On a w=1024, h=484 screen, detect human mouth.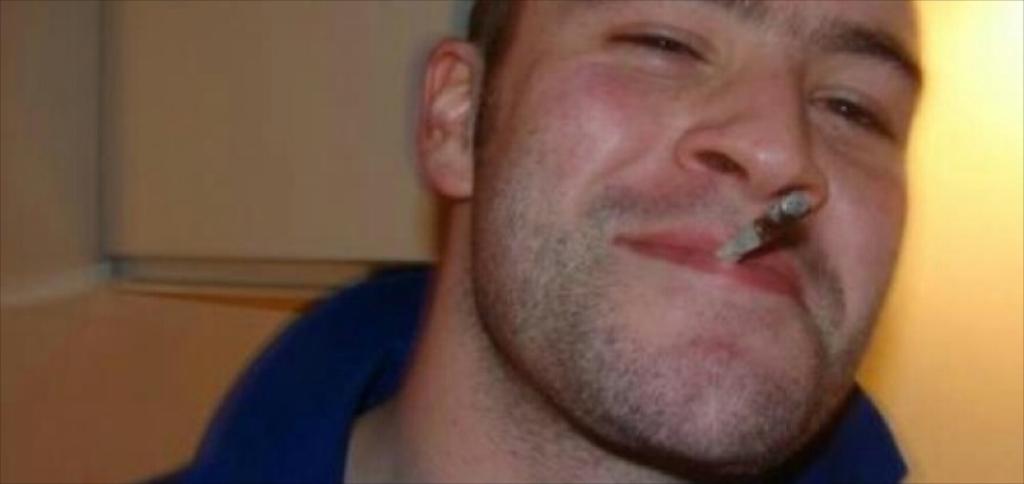
pyautogui.locateOnScreen(612, 228, 804, 307).
